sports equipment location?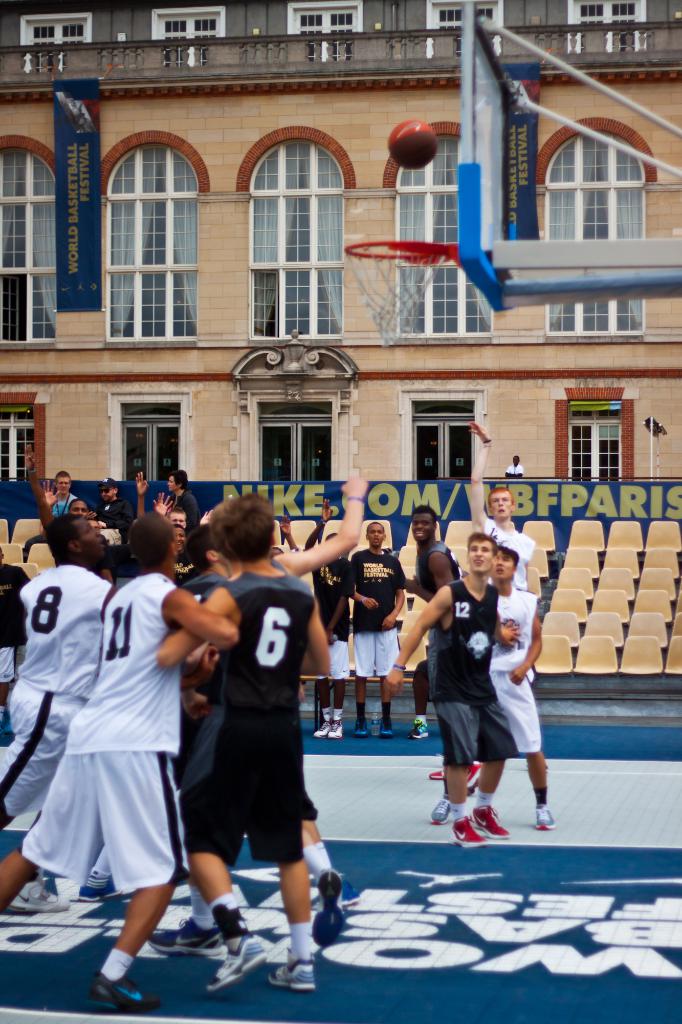
Rect(388, 125, 437, 165)
